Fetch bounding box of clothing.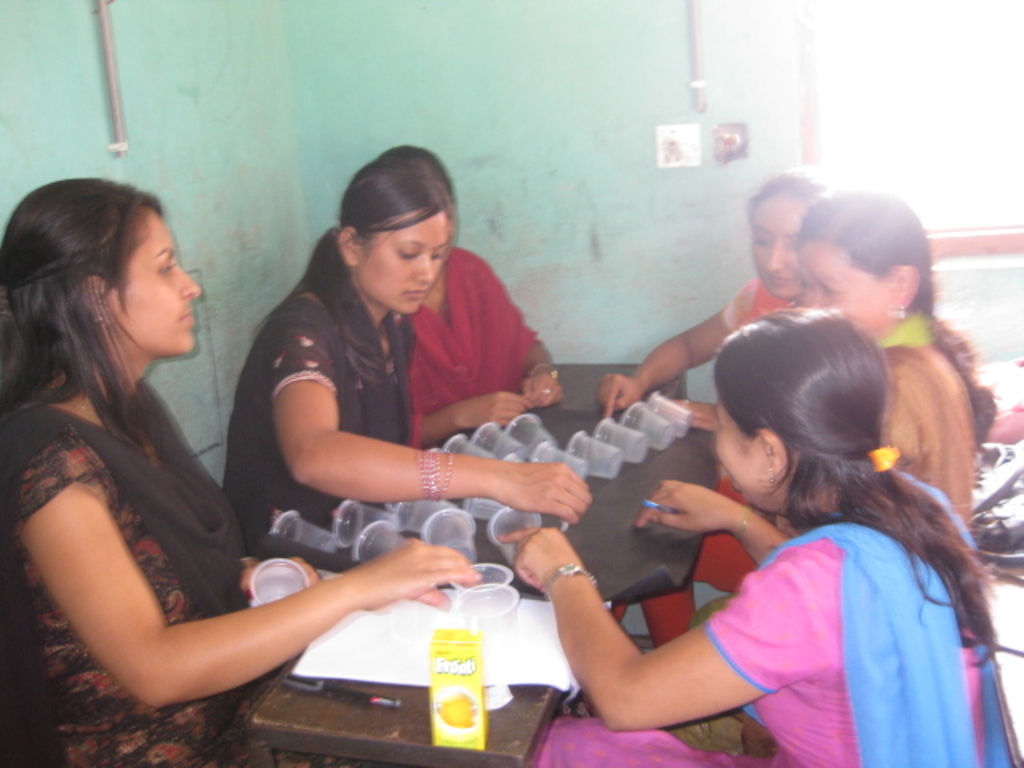
Bbox: 224 290 429 563.
